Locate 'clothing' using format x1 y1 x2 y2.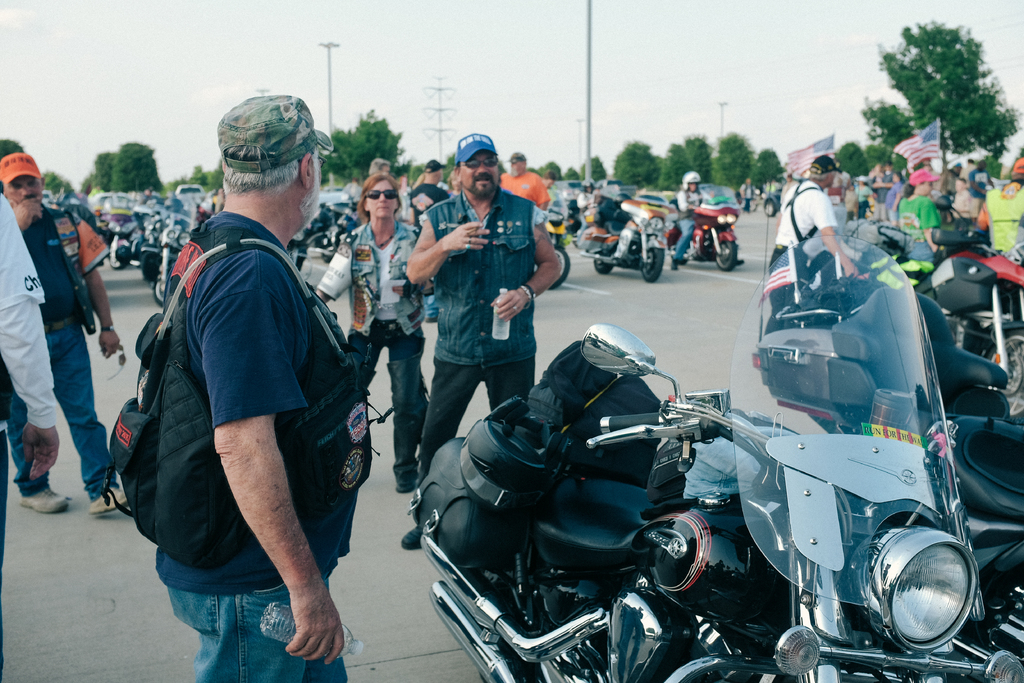
500 174 550 205.
